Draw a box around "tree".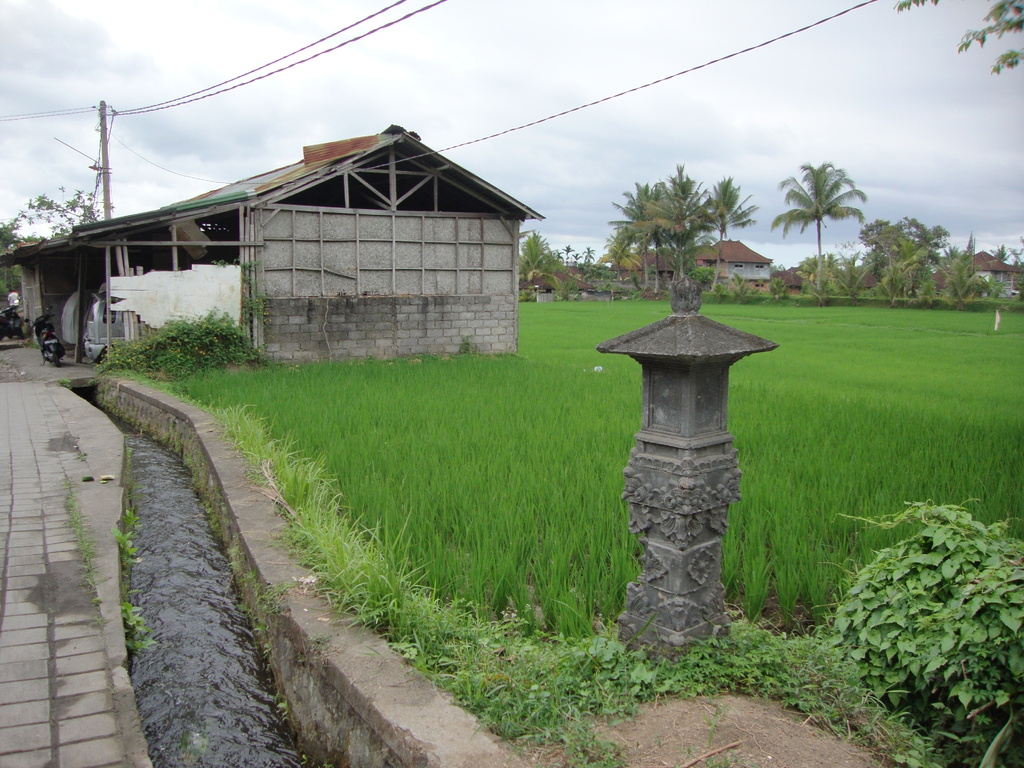
<box>1,220,28,257</box>.
